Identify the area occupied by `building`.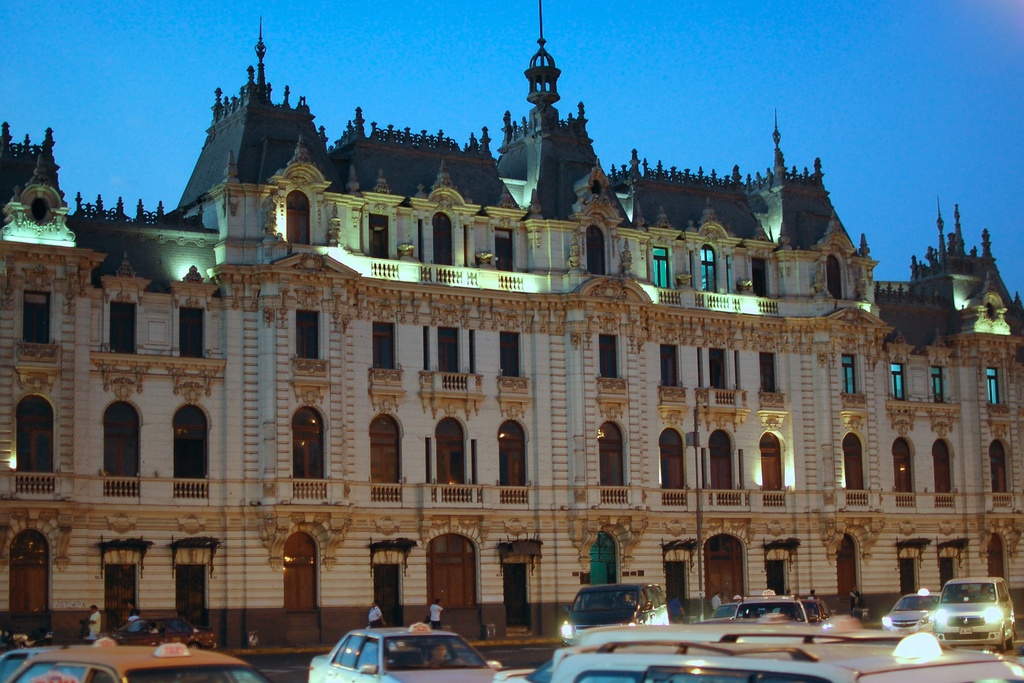
Area: crop(0, 0, 1023, 655).
